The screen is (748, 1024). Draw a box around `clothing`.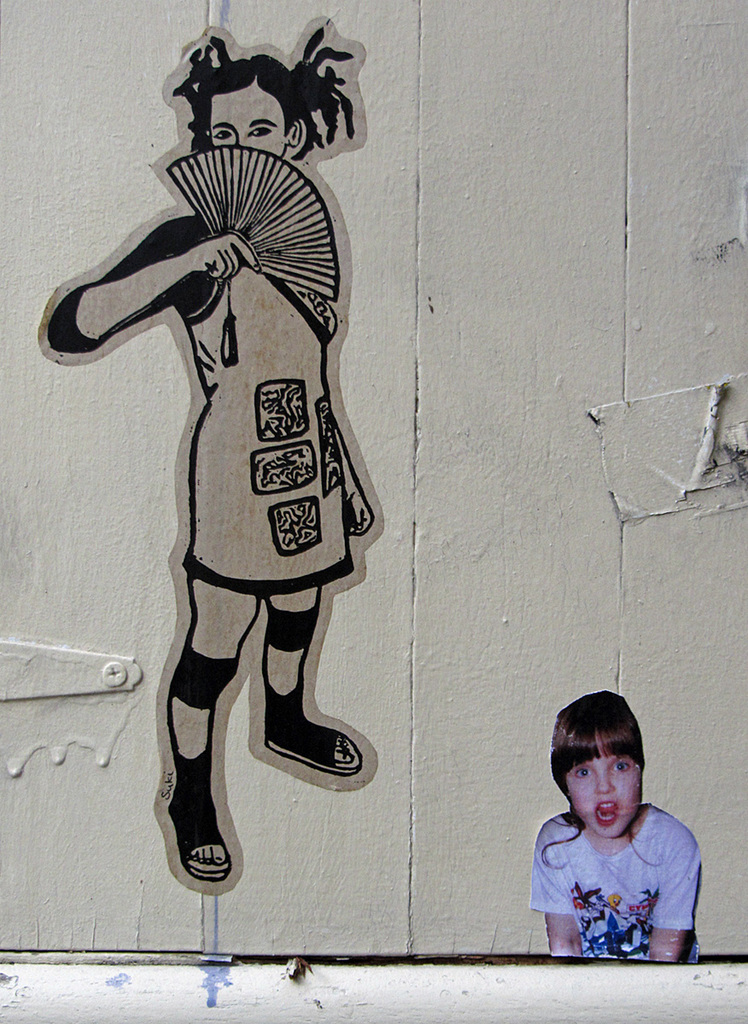
(left=47, top=216, right=385, bottom=838).
